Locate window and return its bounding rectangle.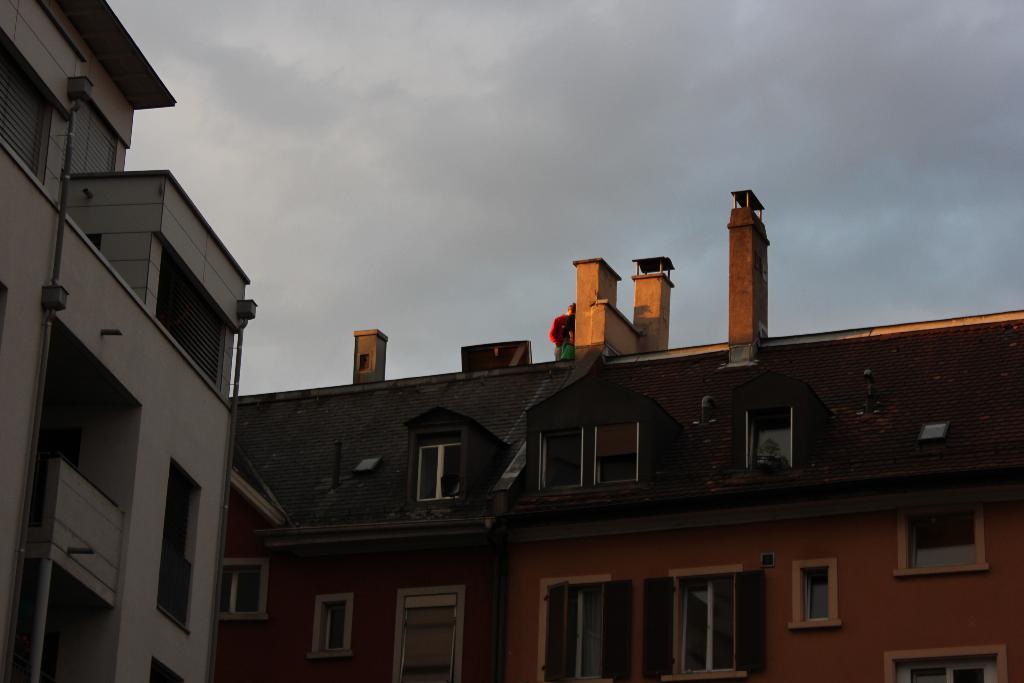
Rect(218, 559, 273, 618).
